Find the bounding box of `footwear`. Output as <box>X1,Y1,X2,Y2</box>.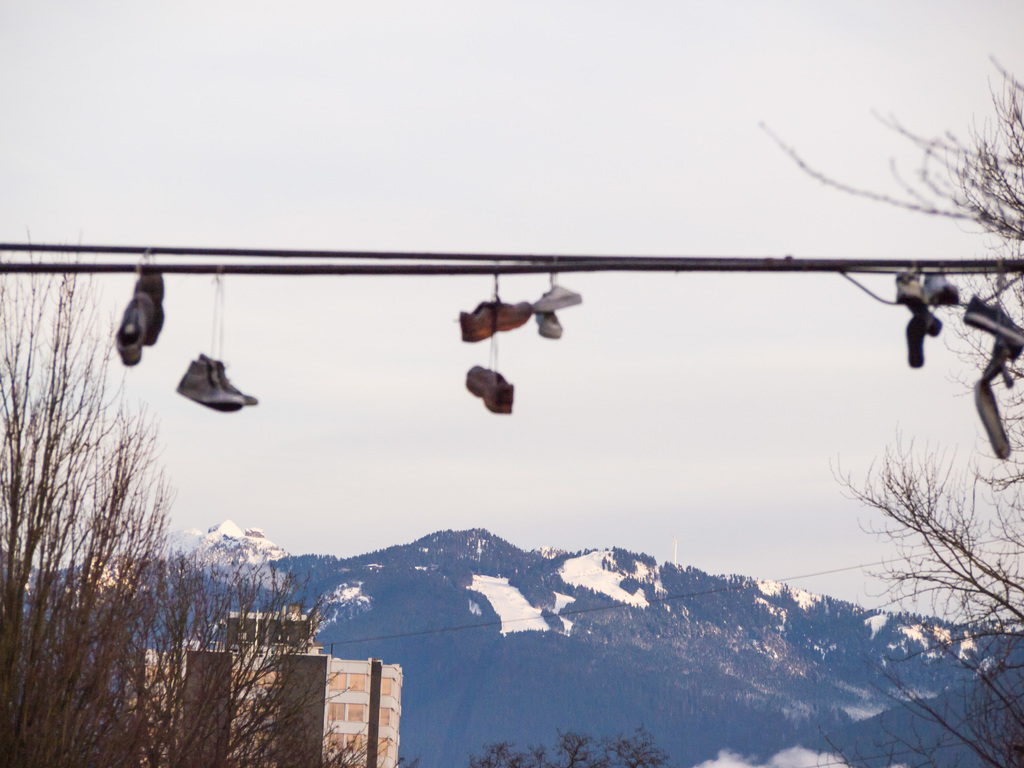
<box>456,268,536,342</box>.
